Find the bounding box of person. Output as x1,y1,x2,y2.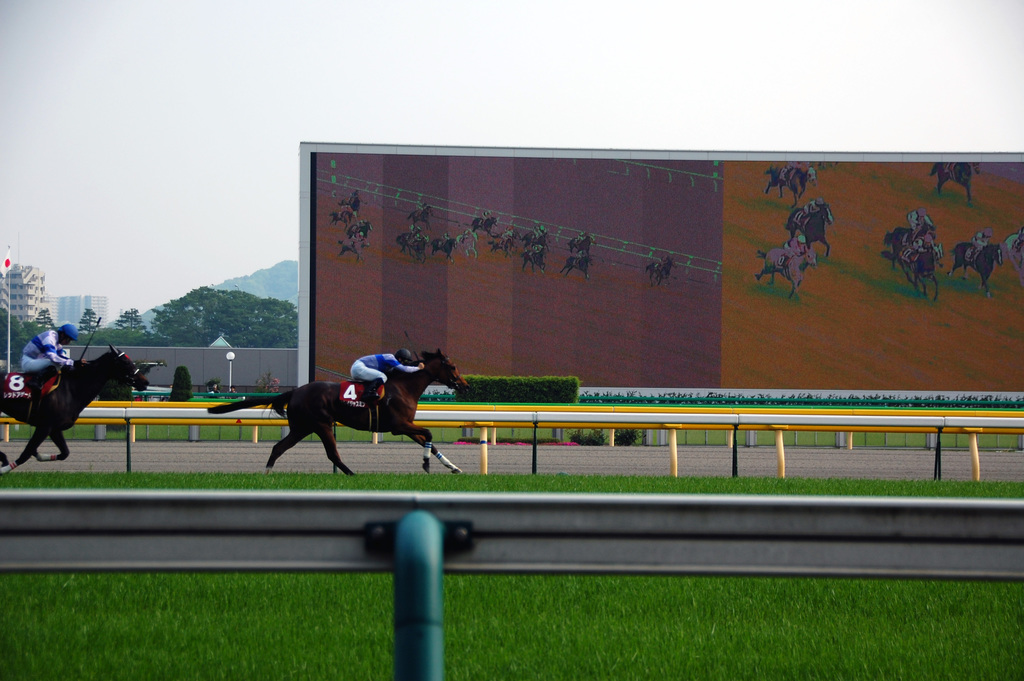
906,208,935,241.
